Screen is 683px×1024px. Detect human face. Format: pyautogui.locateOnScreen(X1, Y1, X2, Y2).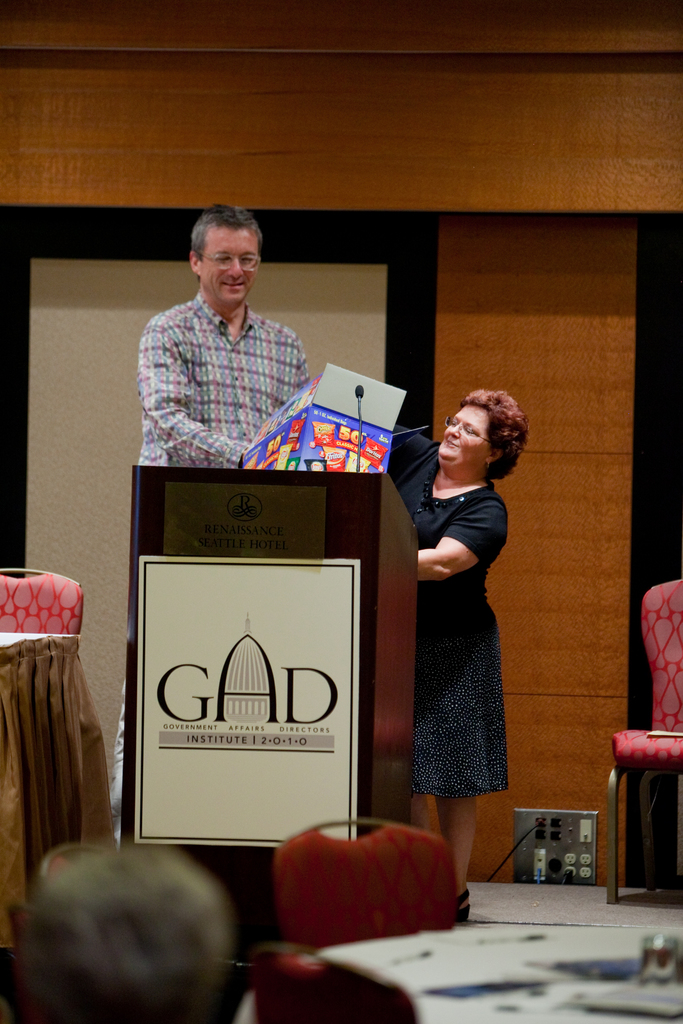
pyautogui.locateOnScreen(206, 230, 260, 307).
